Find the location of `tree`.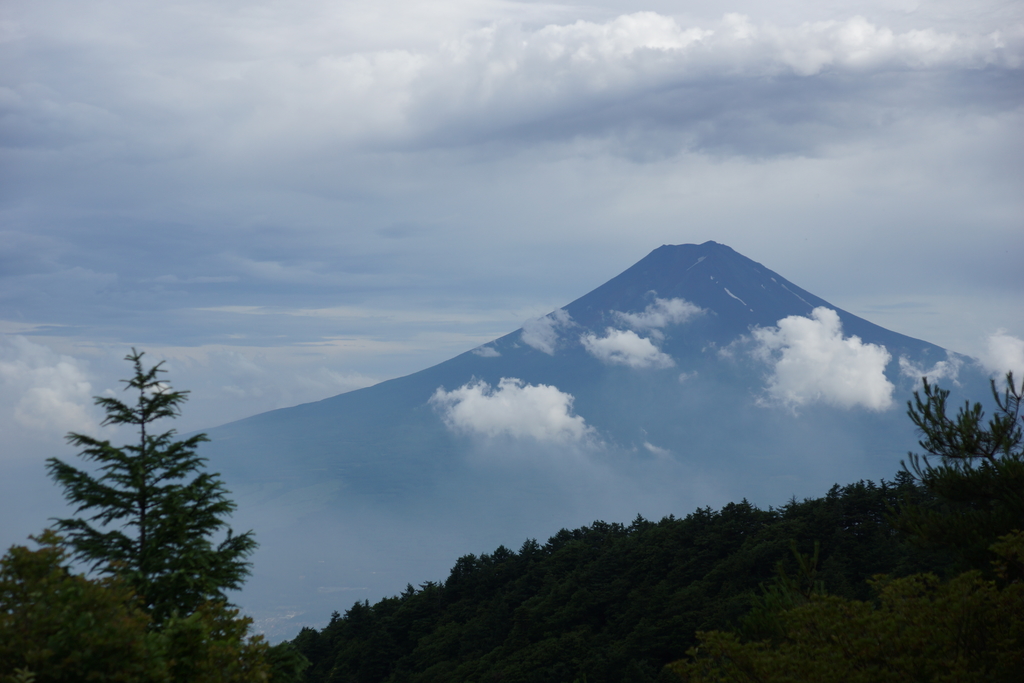
Location: 0/537/177/682.
